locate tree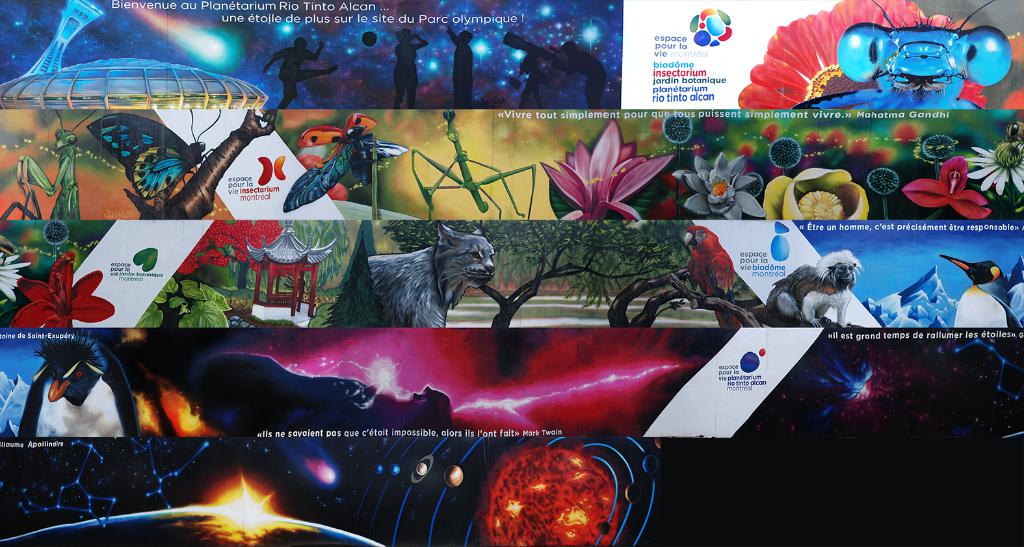
603 249 768 327
